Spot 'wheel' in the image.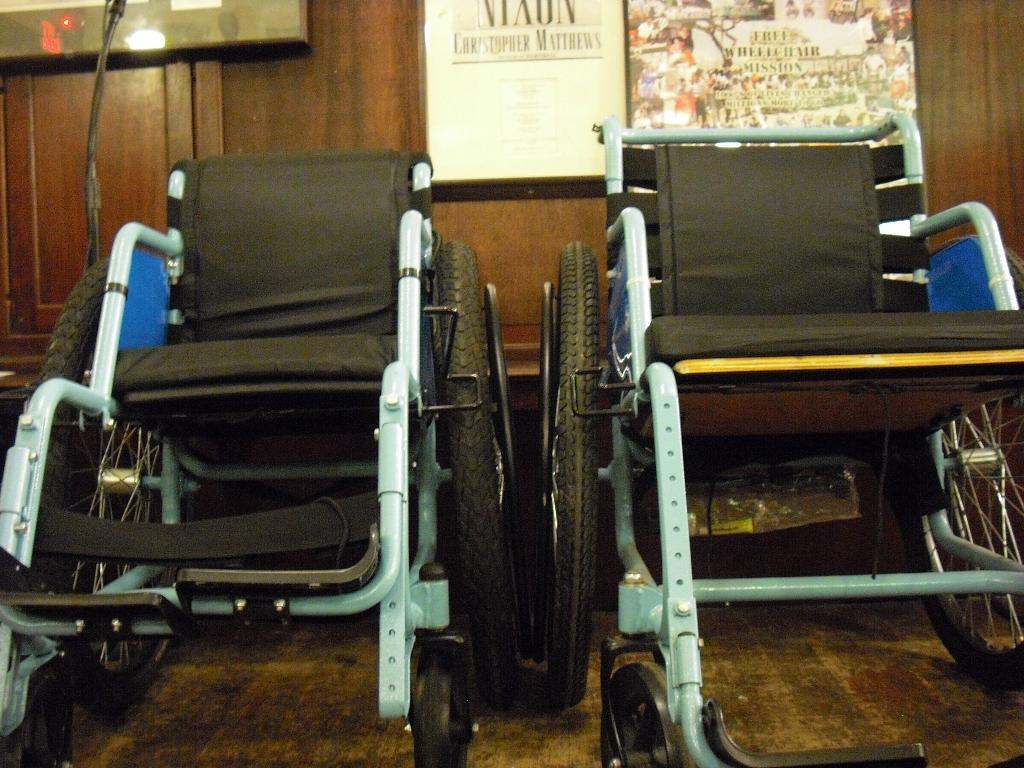
'wheel' found at Rect(886, 239, 1023, 688).
